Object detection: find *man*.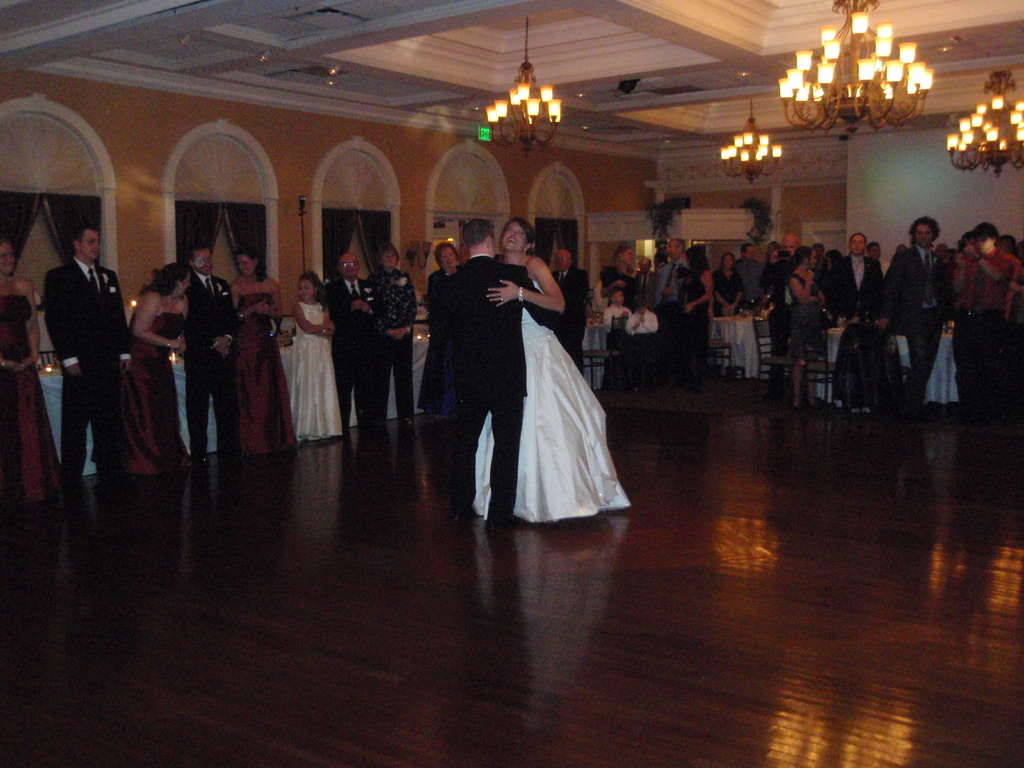
BBox(767, 232, 808, 298).
